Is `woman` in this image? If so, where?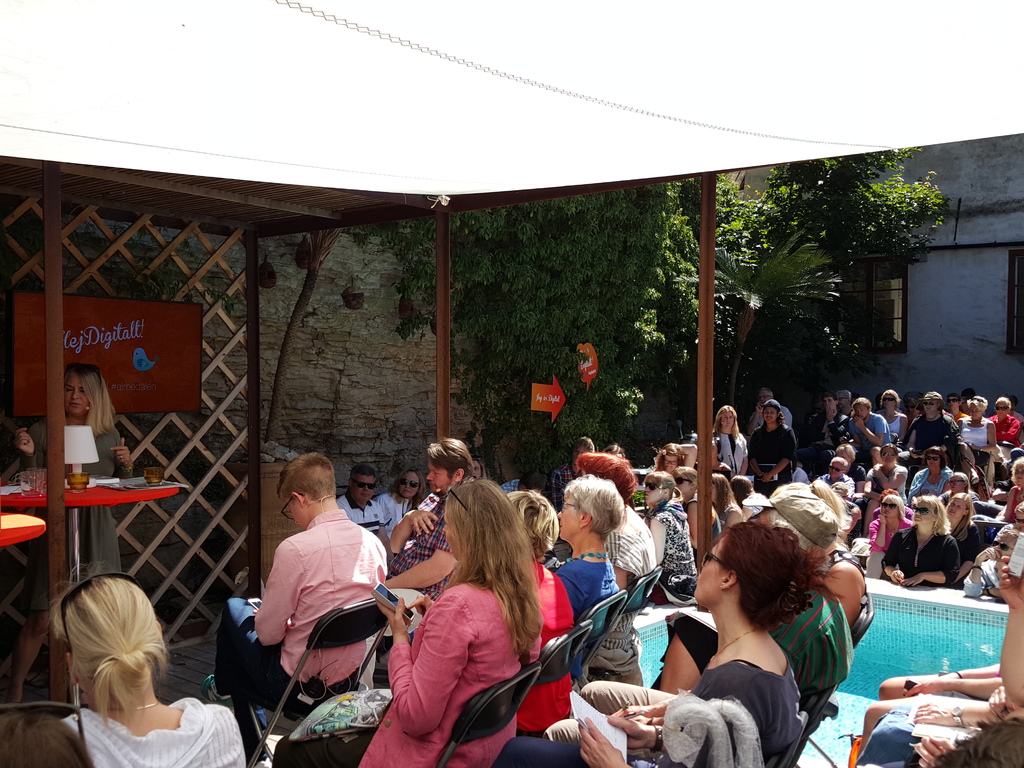
Yes, at <region>65, 573, 244, 767</region>.
